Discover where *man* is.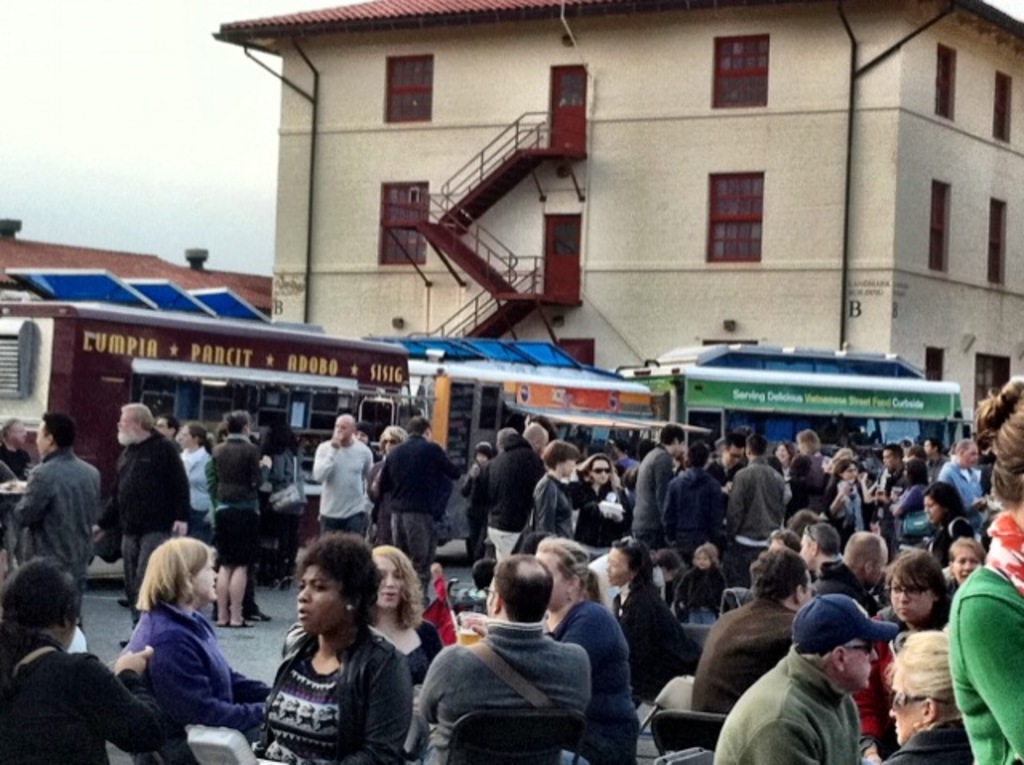
Discovered at BBox(731, 610, 910, 764).
